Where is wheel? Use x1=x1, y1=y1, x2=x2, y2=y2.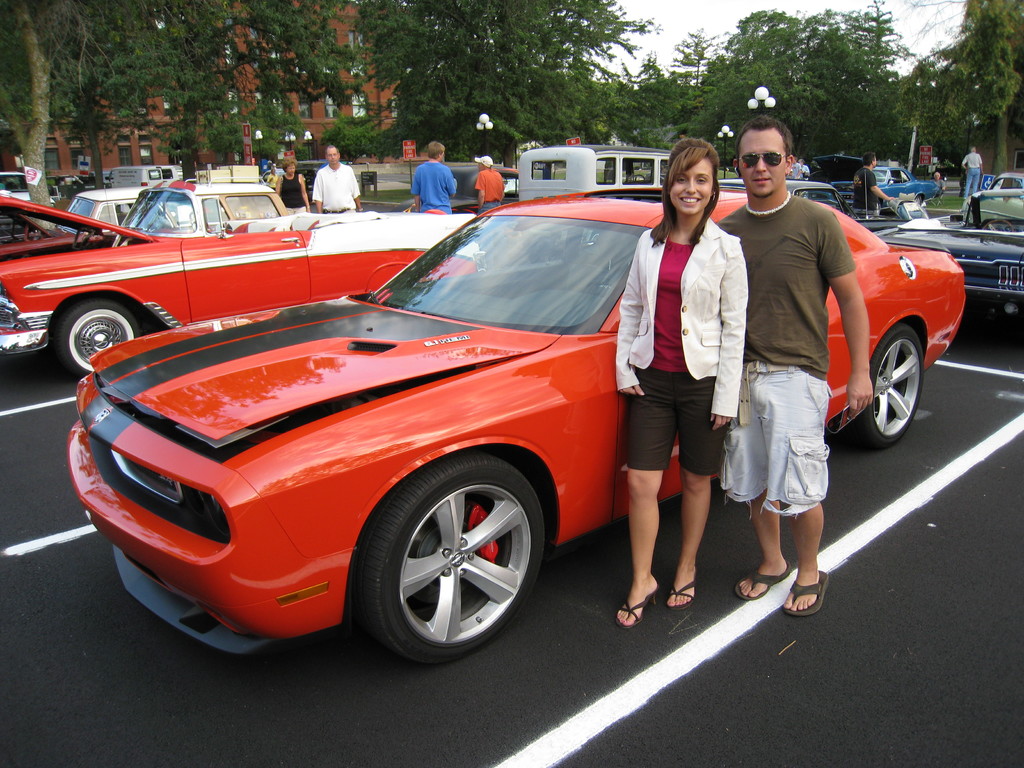
x1=852, y1=323, x2=923, y2=448.
